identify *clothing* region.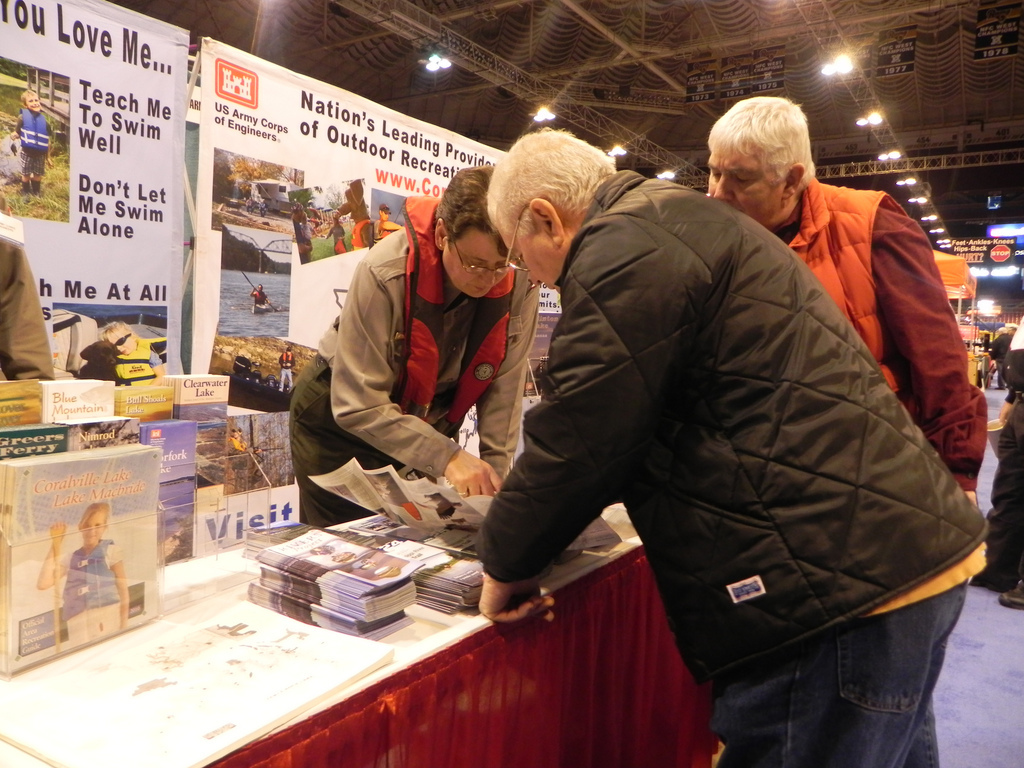
Region: locate(12, 113, 51, 175).
